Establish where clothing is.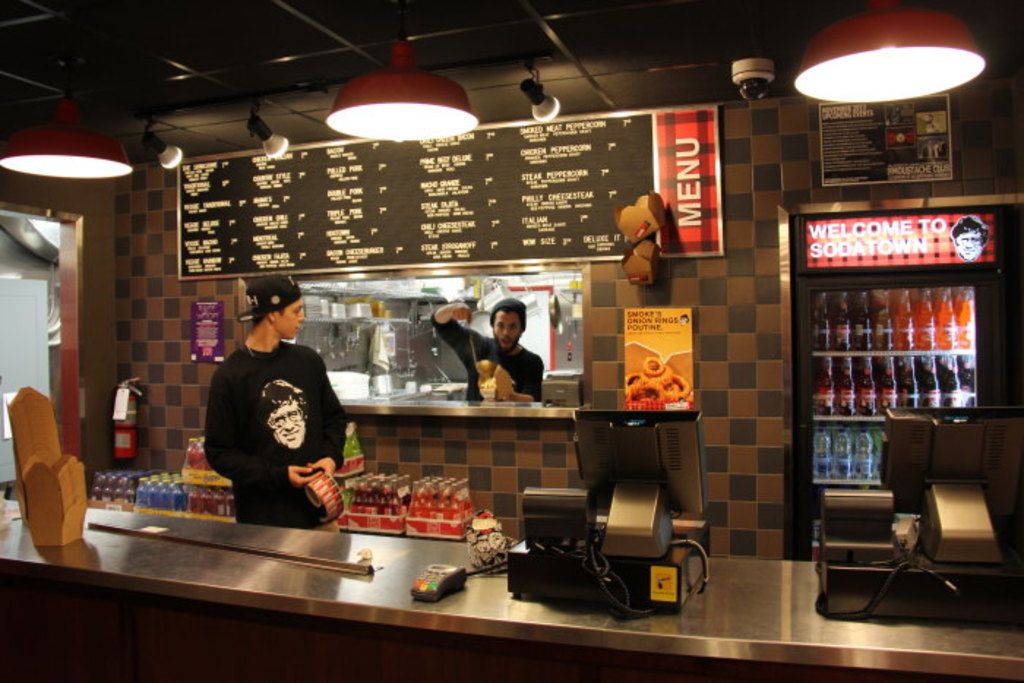
Established at <box>190,313,339,537</box>.
